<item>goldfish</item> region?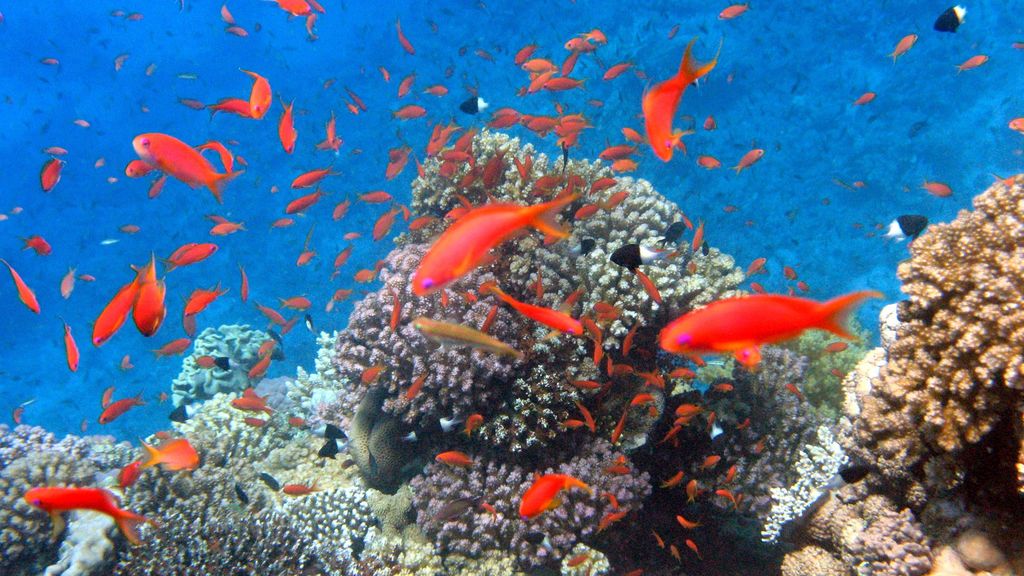
Rect(25, 484, 157, 542)
